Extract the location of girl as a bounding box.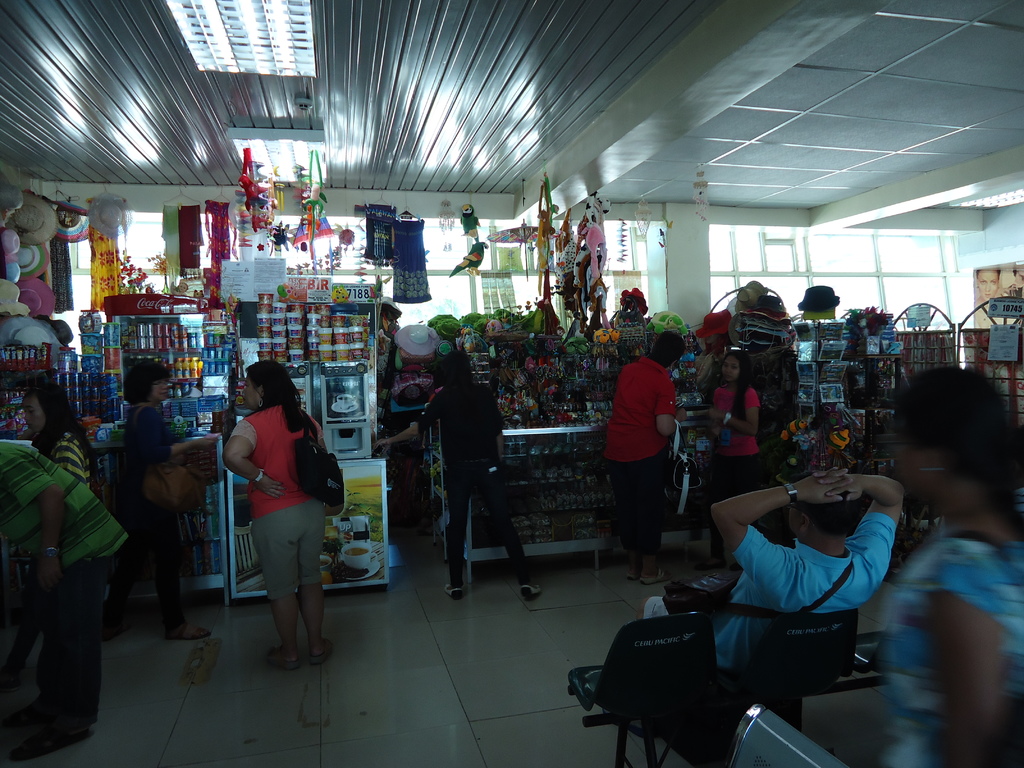
(left=694, top=352, right=762, bottom=572).
